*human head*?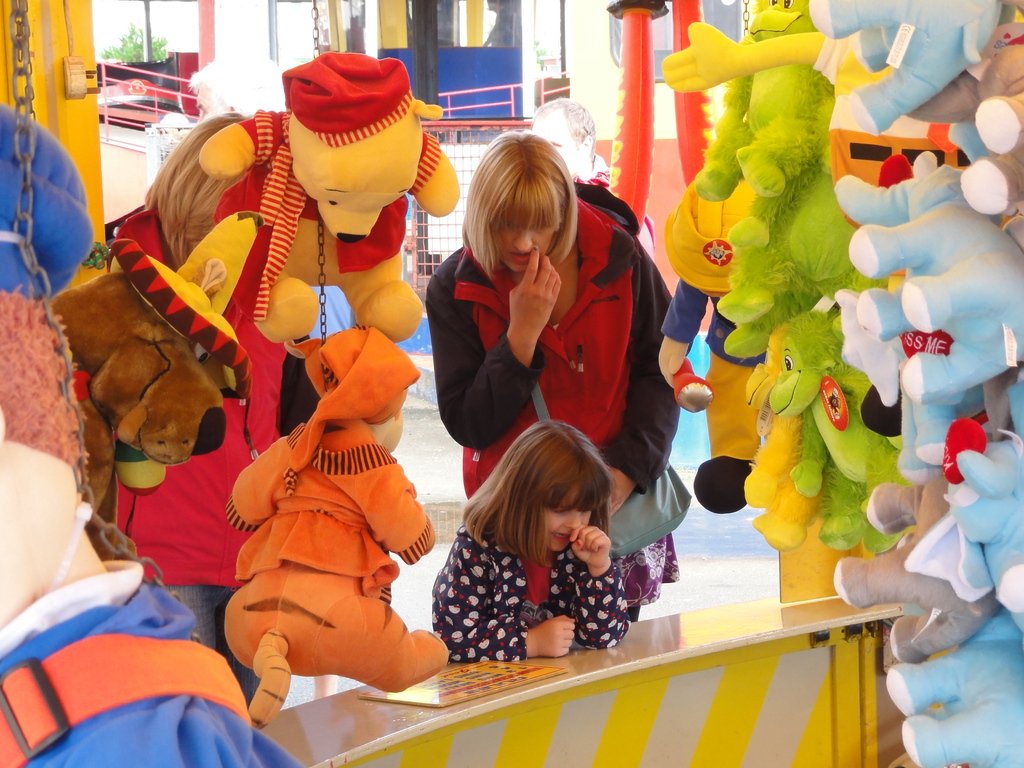
l=458, t=128, r=580, b=285
